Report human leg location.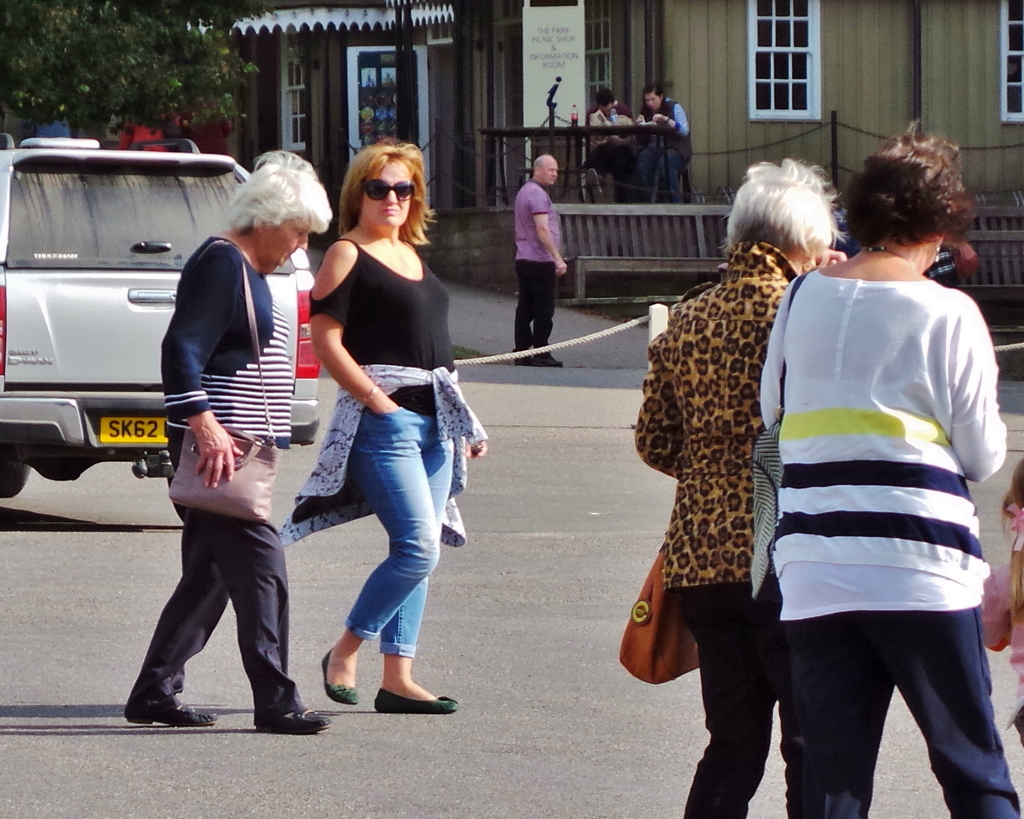
Report: region(678, 586, 774, 818).
